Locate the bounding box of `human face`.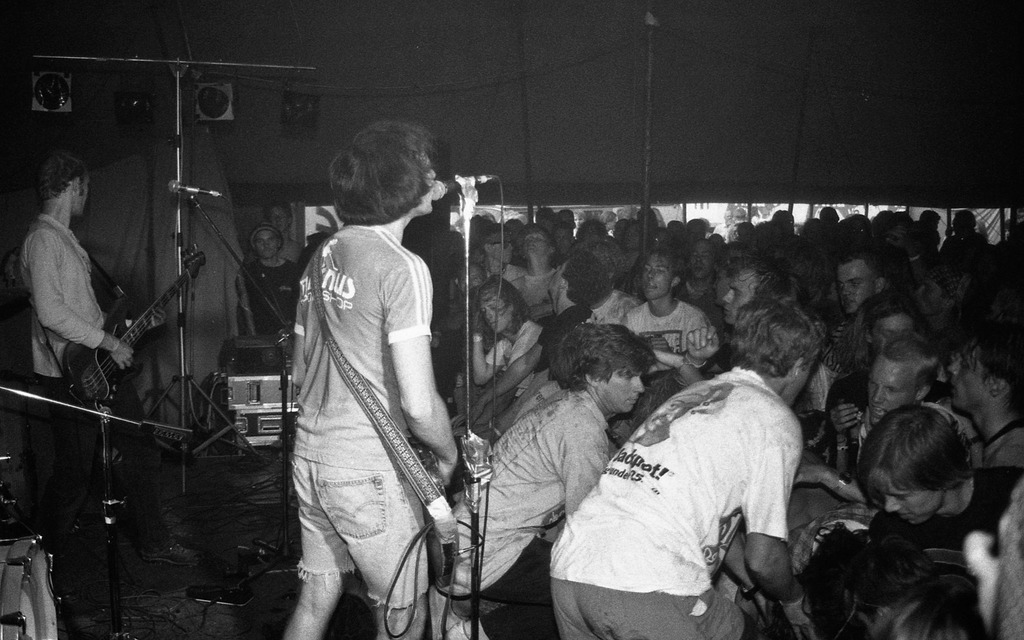
Bounding box: detection(459, 266, 485, 293).
